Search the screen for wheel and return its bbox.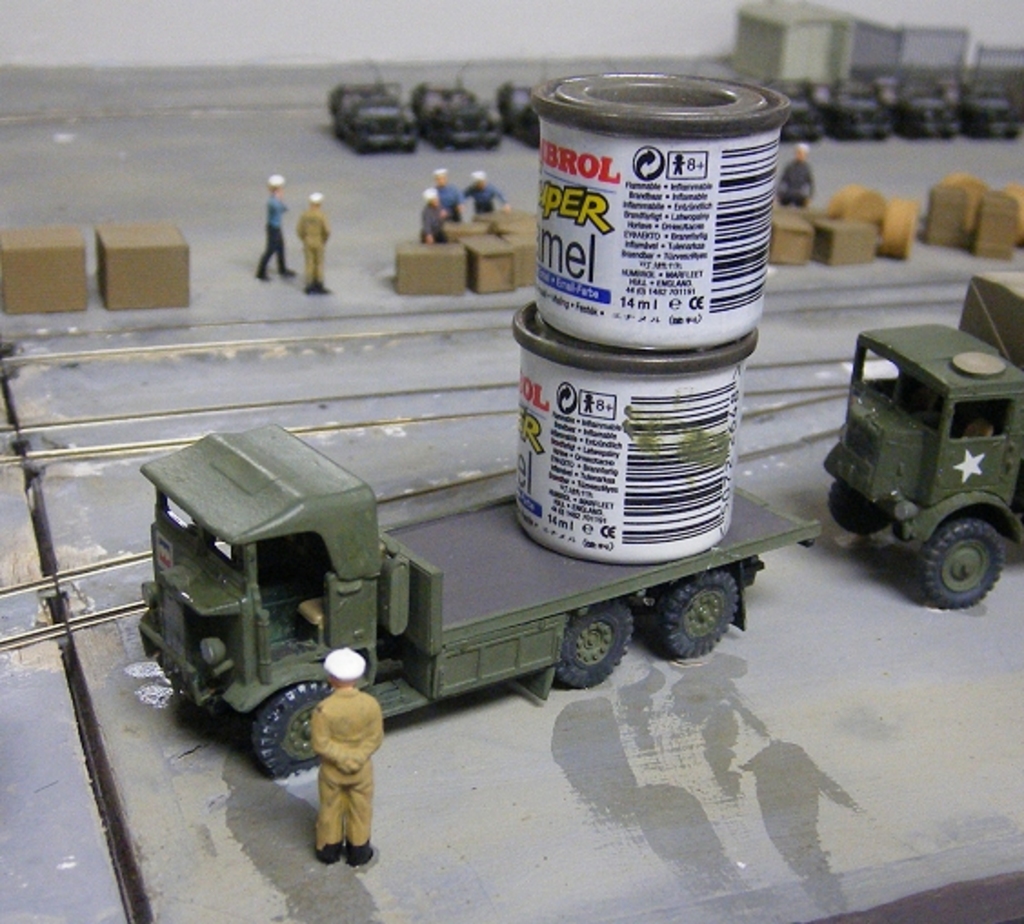
Found: pyautogui.locateOnScreen(648, 569, 742, 660).
